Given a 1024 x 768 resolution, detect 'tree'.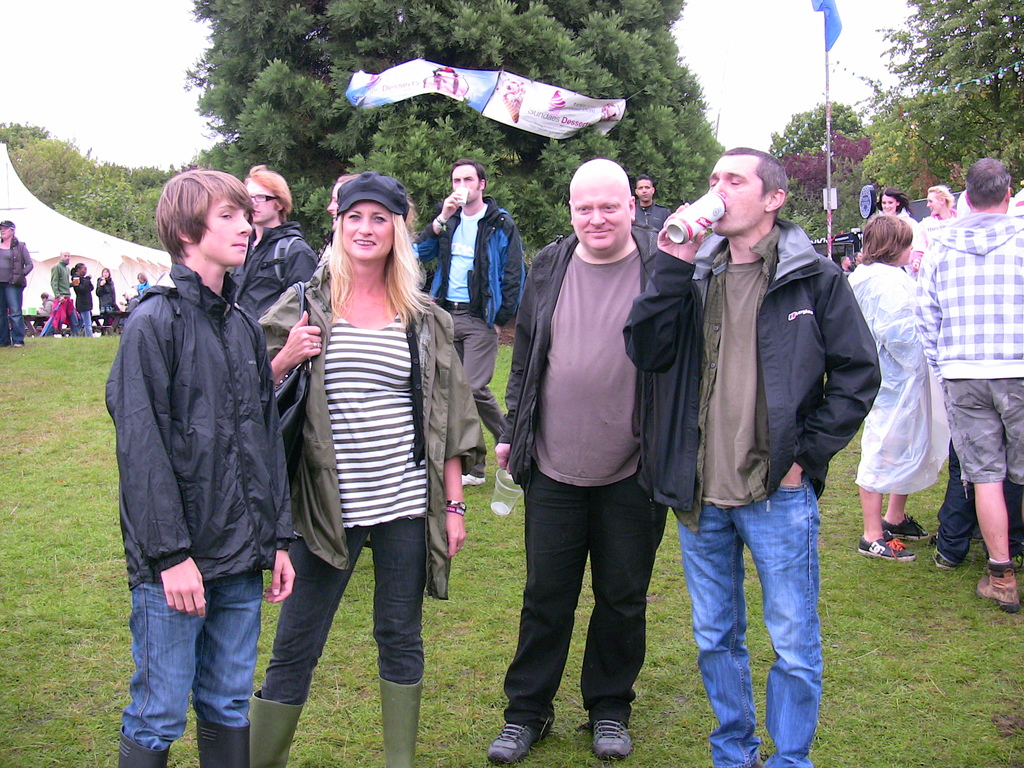
[x1=856, y1=20, x2=1008, y2=195].
